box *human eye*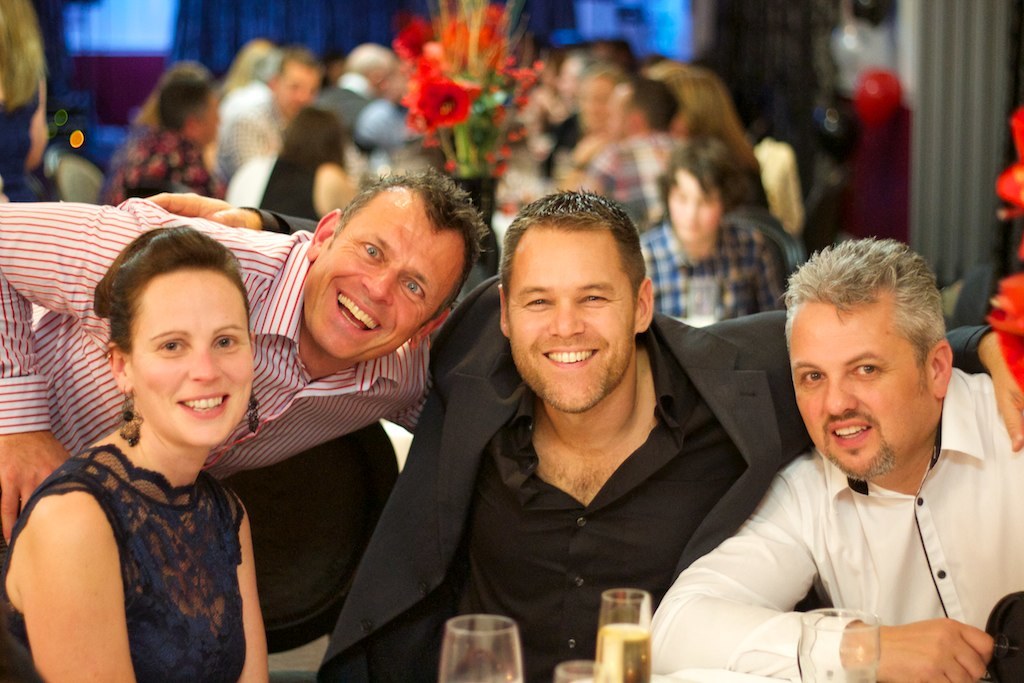
<box>847,358,883,381</box>
